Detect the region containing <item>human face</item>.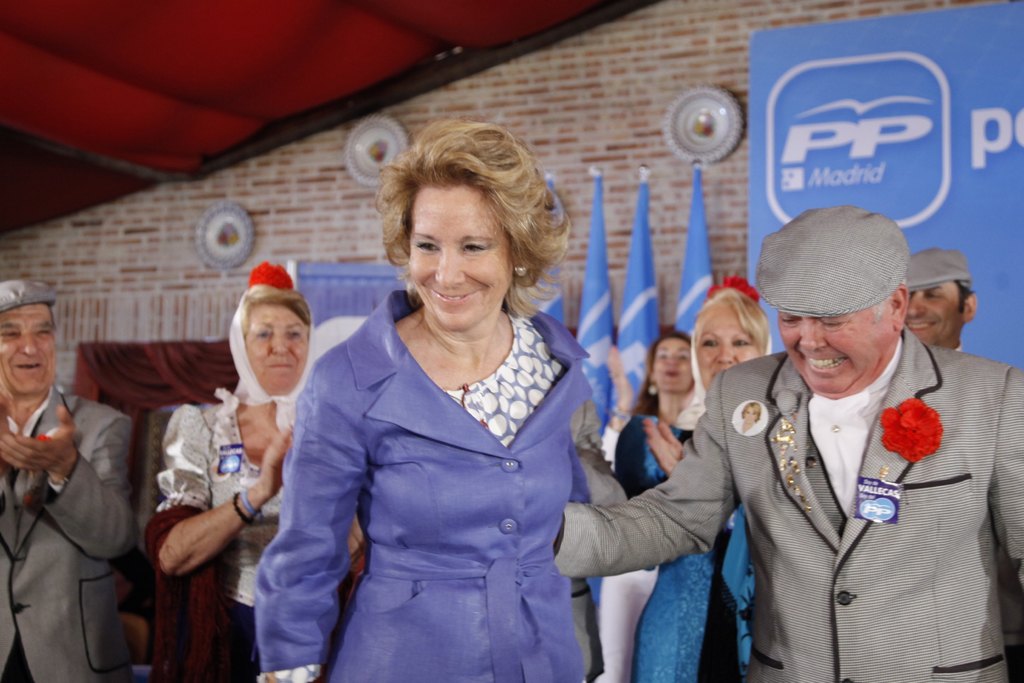
x1=898, y1=273, x2=970, y2=344.
